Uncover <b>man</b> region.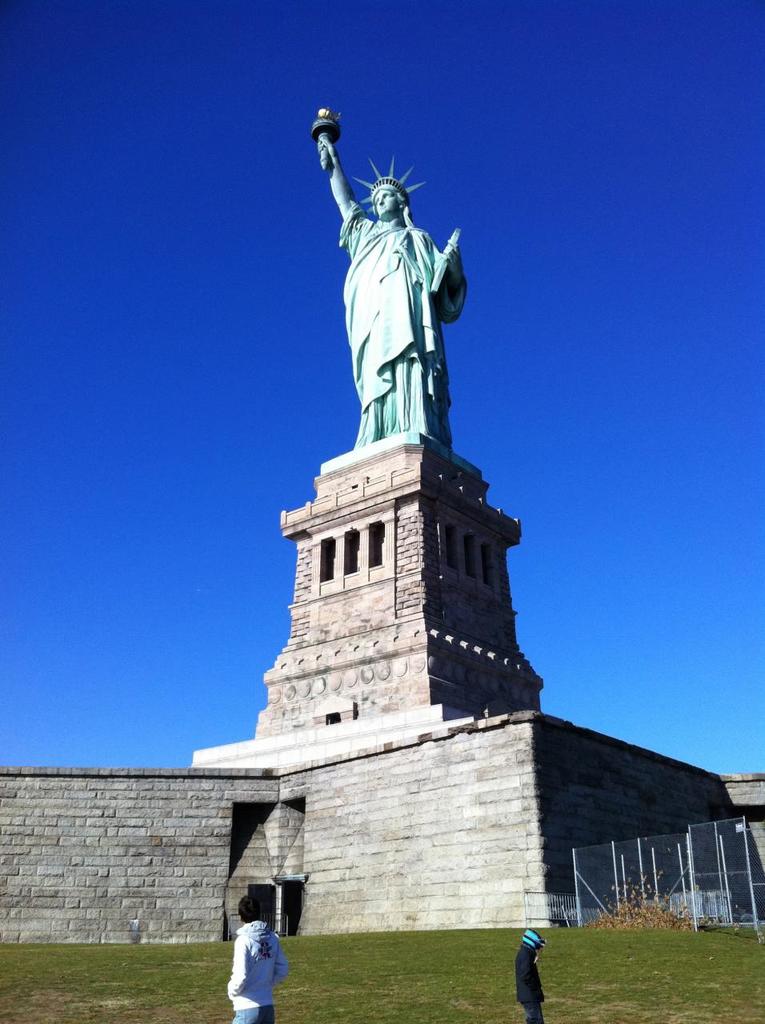
Uncovered: (left=234, top=906, right=302, bottom=1016).
